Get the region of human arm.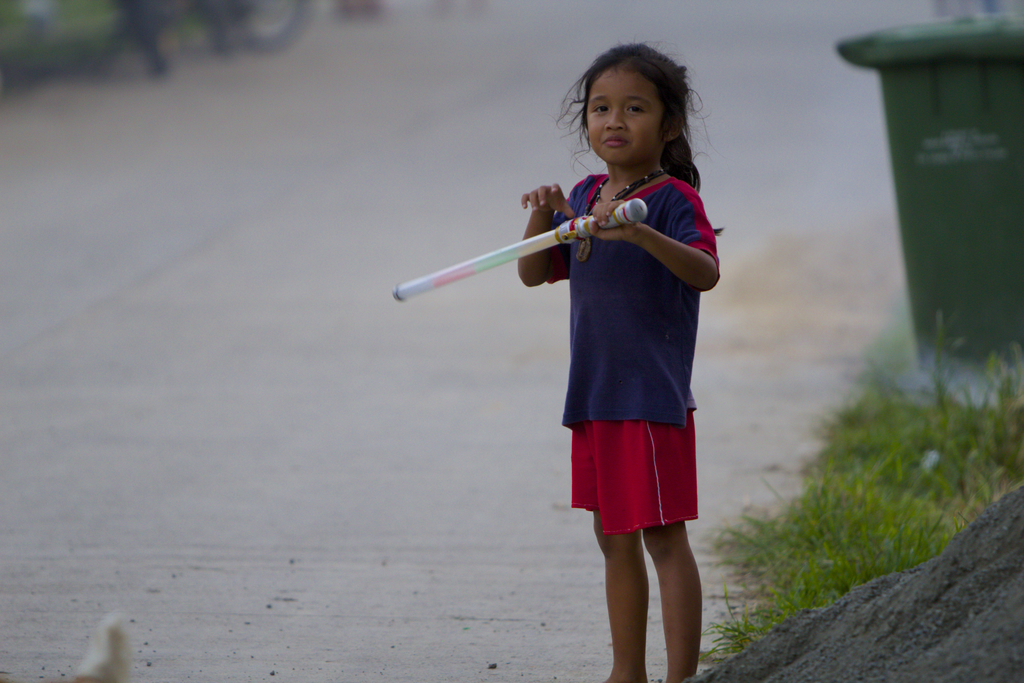
(x1=512, y1=174, x2=587, y2=289).
